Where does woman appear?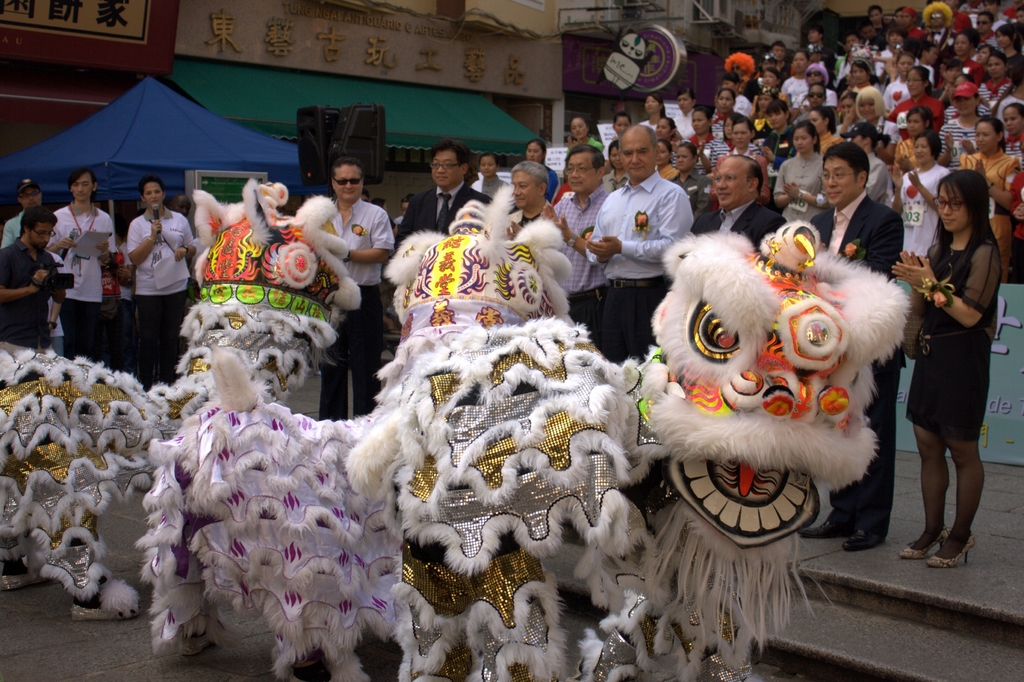
Appears at crop(641, 92, 662, 125).
